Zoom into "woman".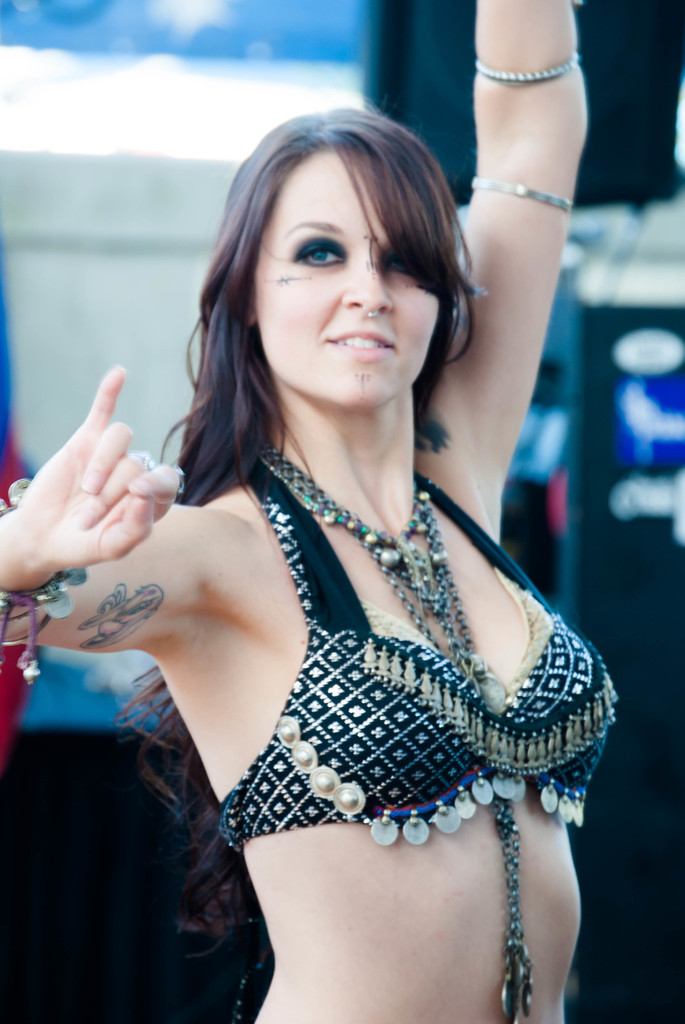
Zoom target: {"left": 0, "top": 0, "right": 602, "bottom": 1023}.
